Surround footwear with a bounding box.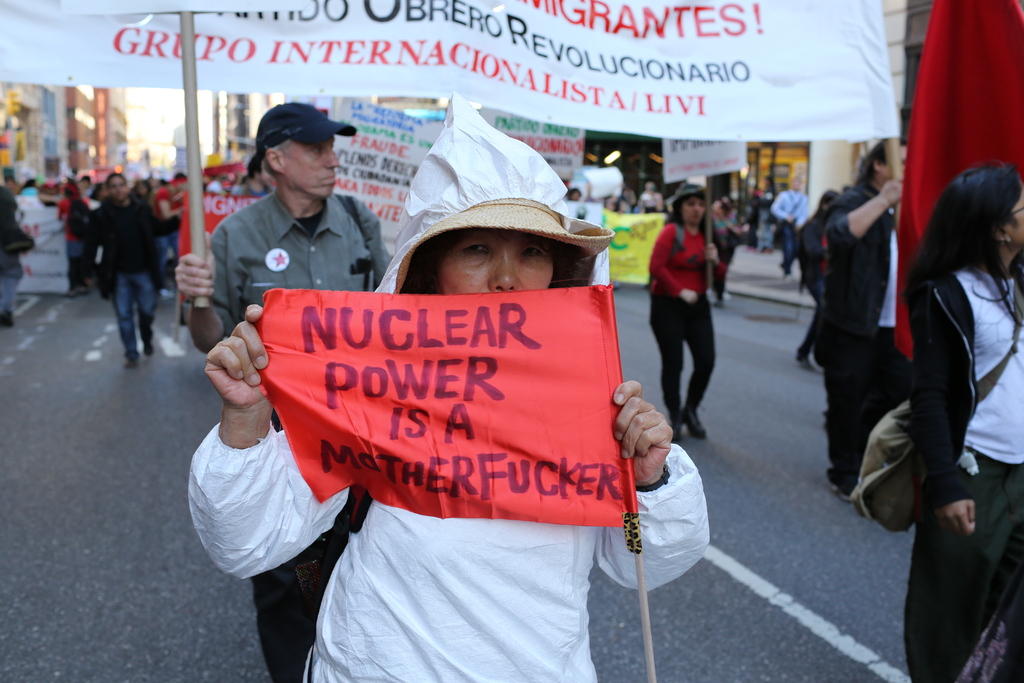
left=824, top=458, right=870, bottom=504.
